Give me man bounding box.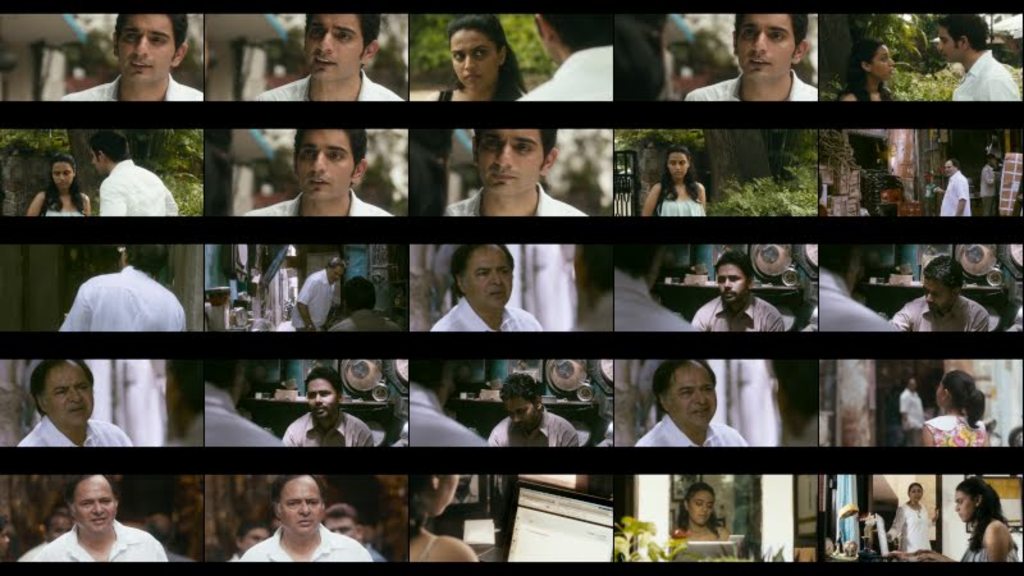
{"left": 252, "top": 13, "right": 410, "bottom": 101}.
